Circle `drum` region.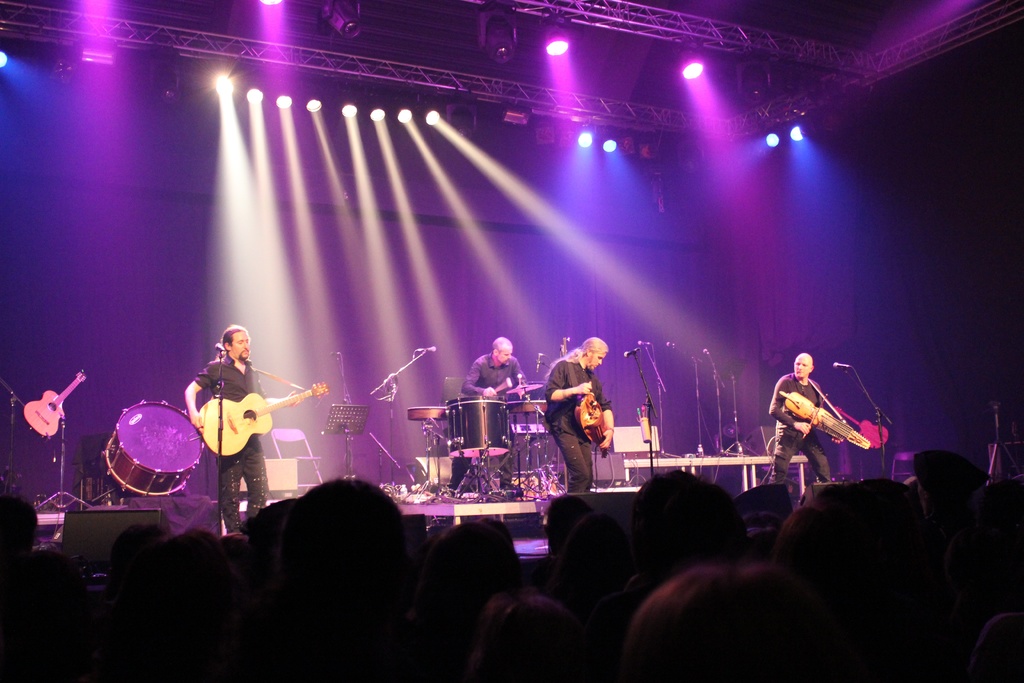
Region: {"left": 447, "top": 394, "right": 512, "bottom": 461}.
